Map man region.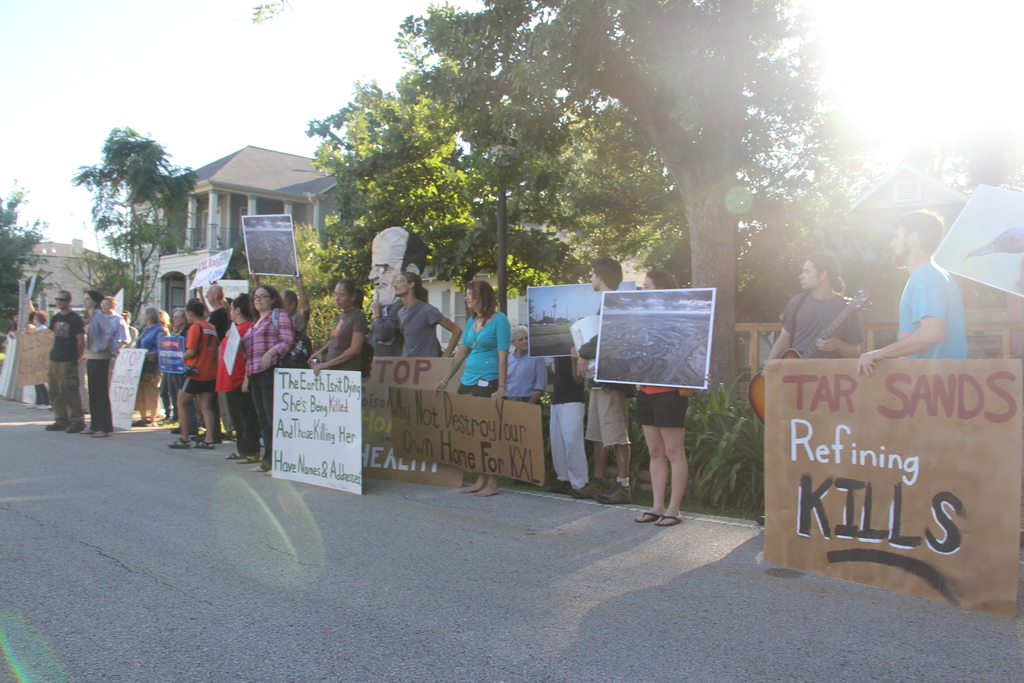
Mapped to box=[45, 288, 84, 441].
